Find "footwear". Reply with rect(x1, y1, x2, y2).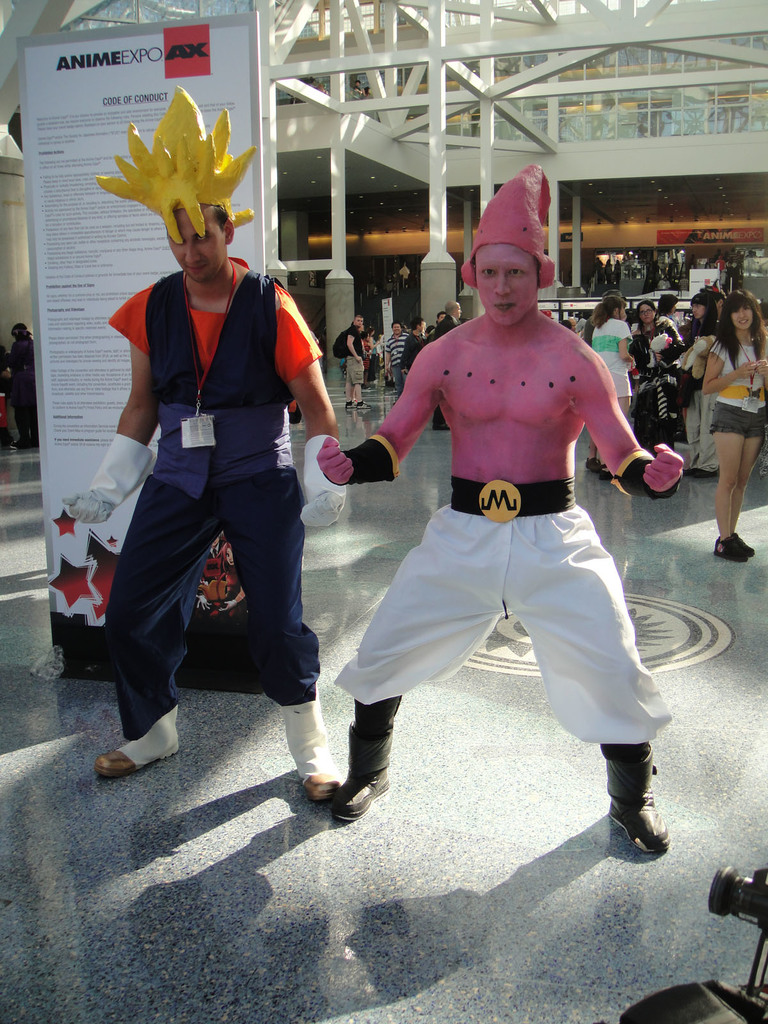
rect(599, 461, 611, 491).
